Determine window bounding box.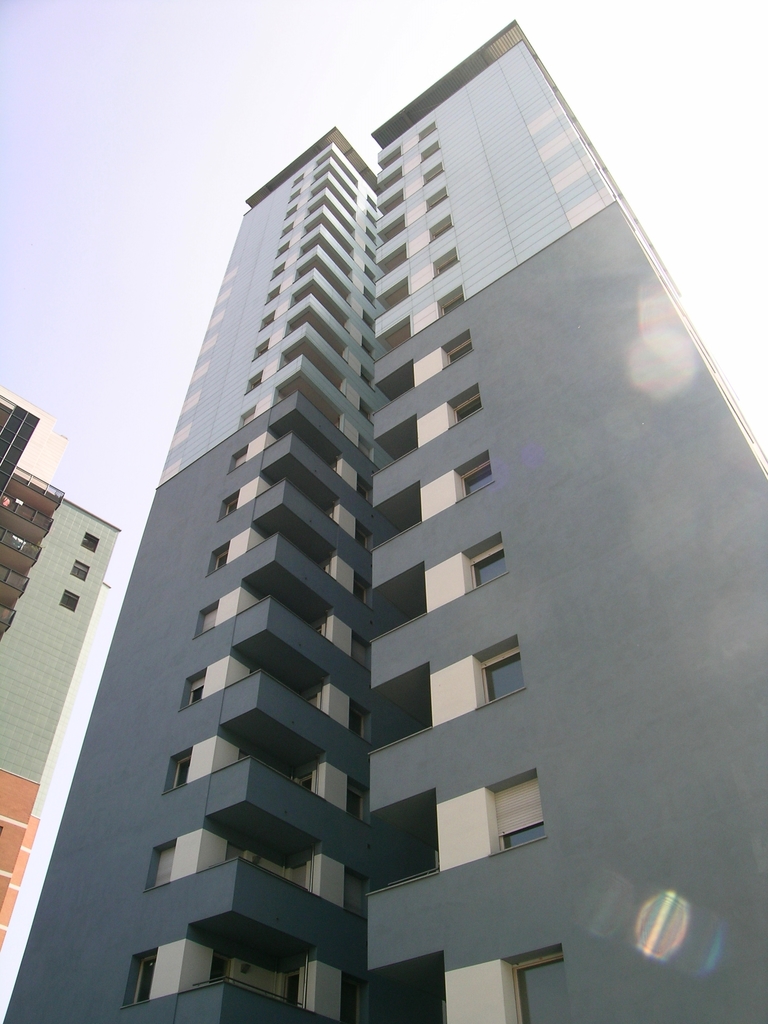
Determined: select_region(516, 960, 579, 1023).
